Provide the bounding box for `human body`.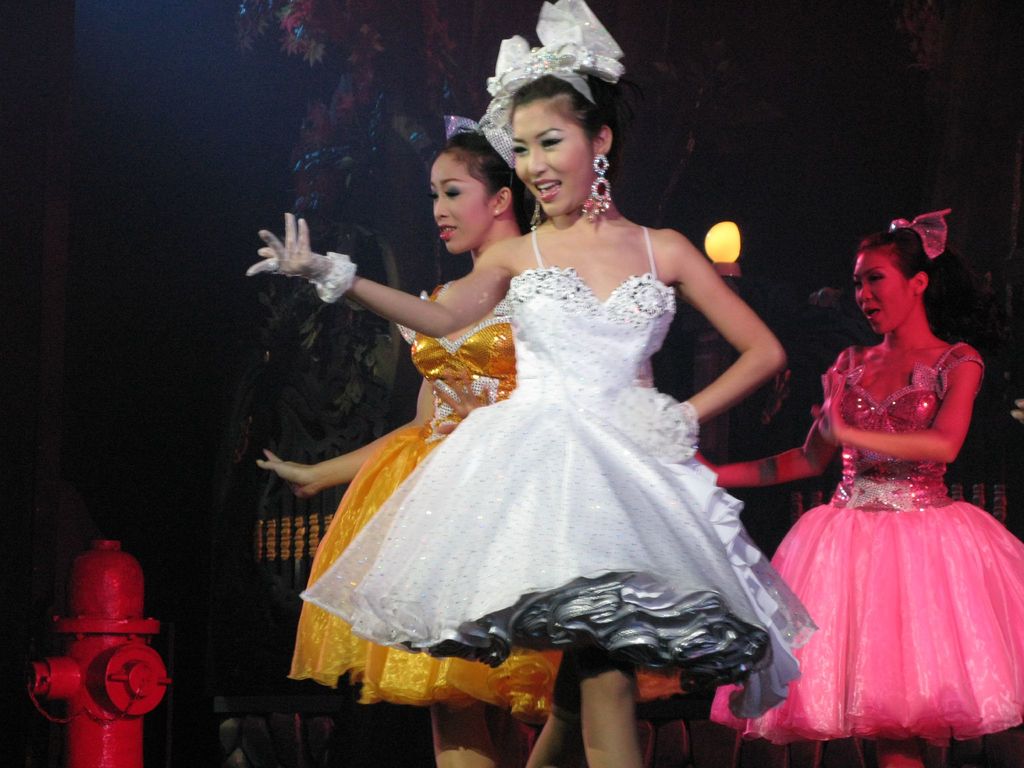
Rect(243, 209, 792, 767).
